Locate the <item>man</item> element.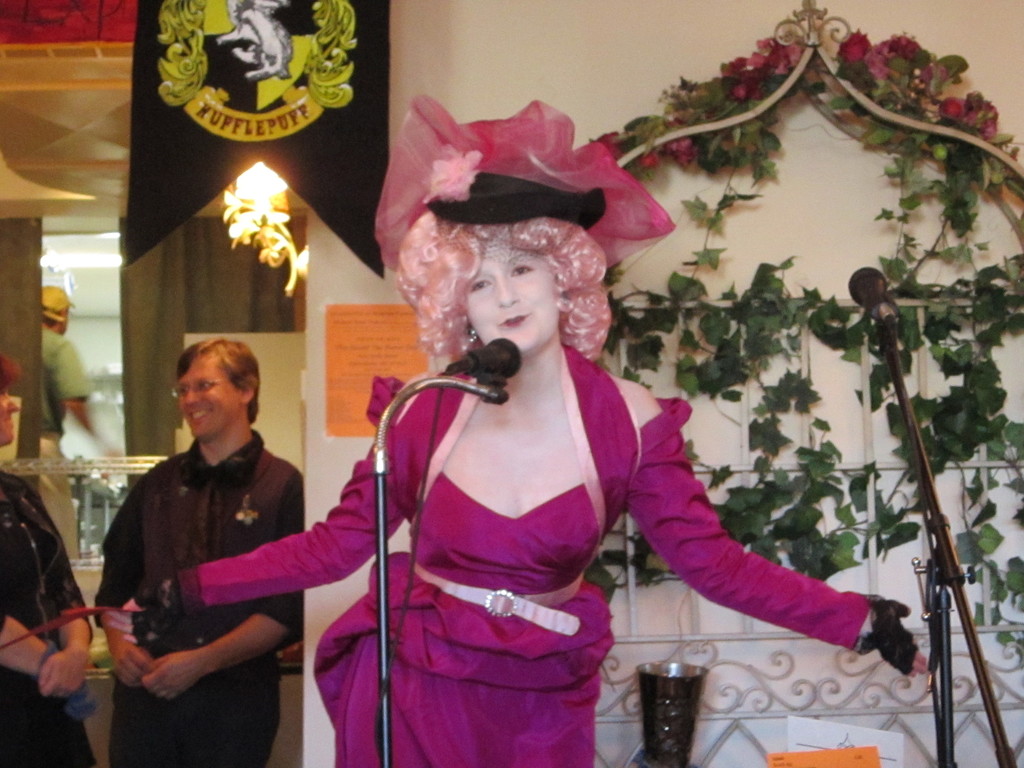
Element bbox: 97 340 308 767.
